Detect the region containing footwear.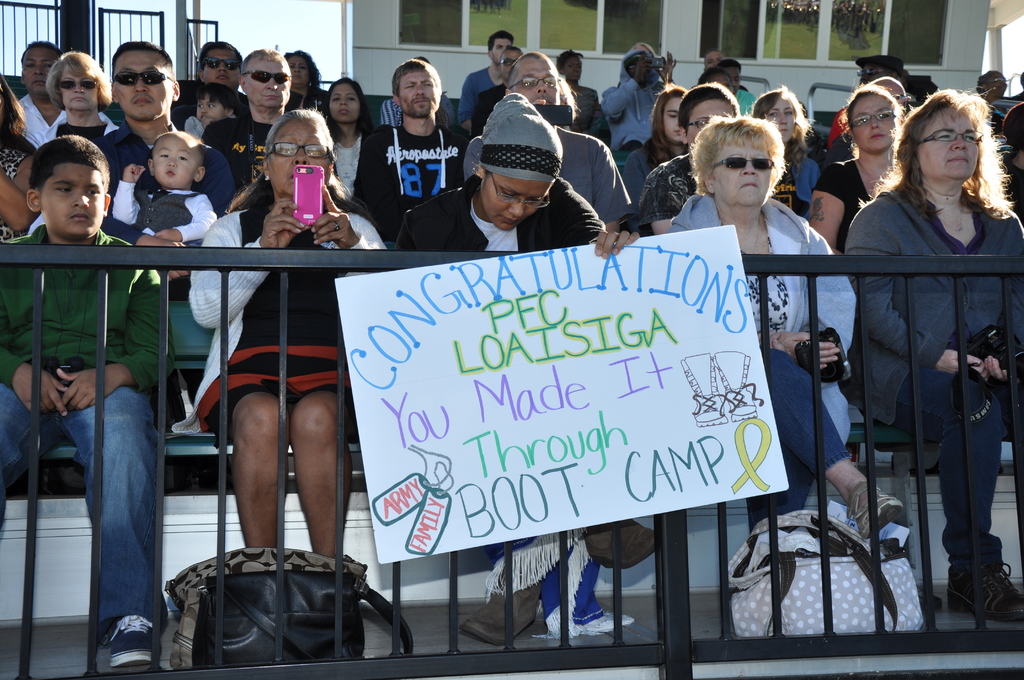
region(463, 588, 541, 647).
